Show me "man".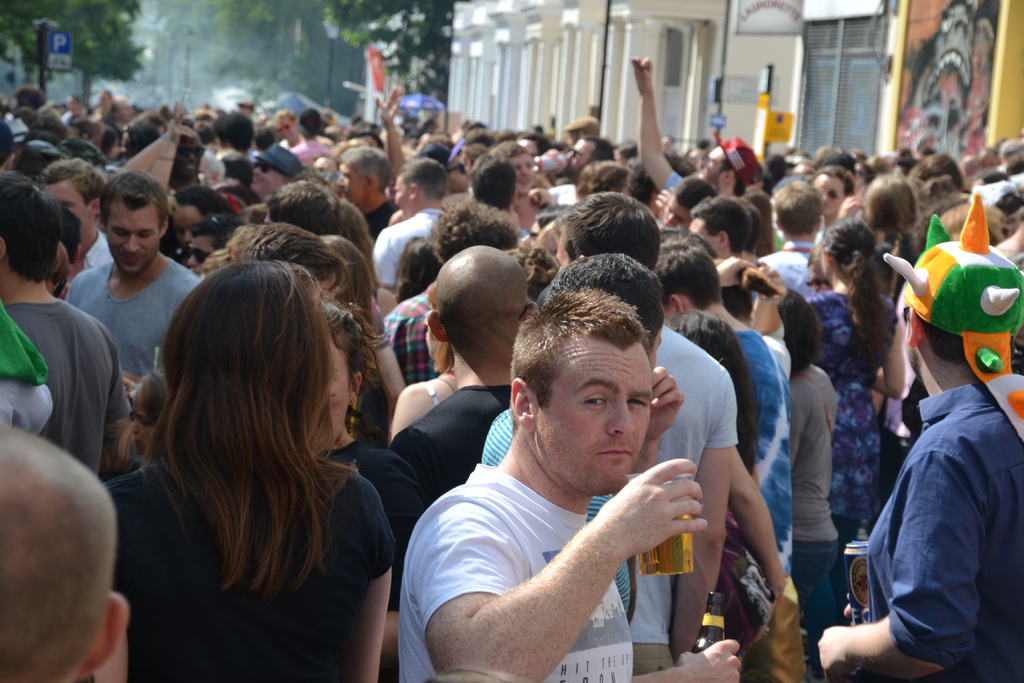
"man" is here: detection(533, 131, 609, 188).
